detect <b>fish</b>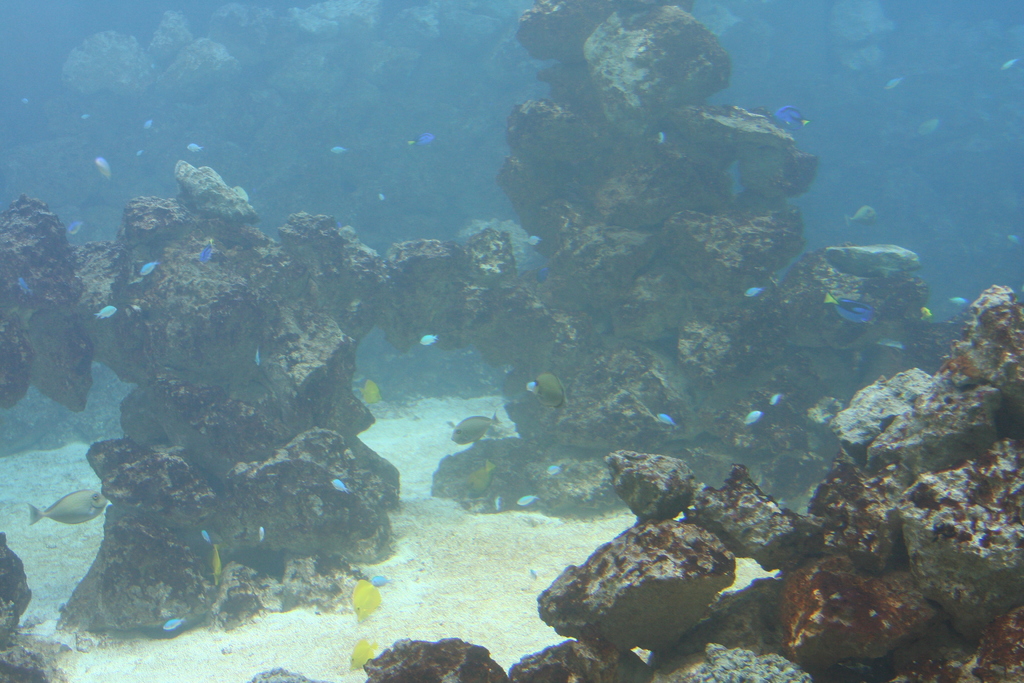
box=[355, 584, 383, 616]
